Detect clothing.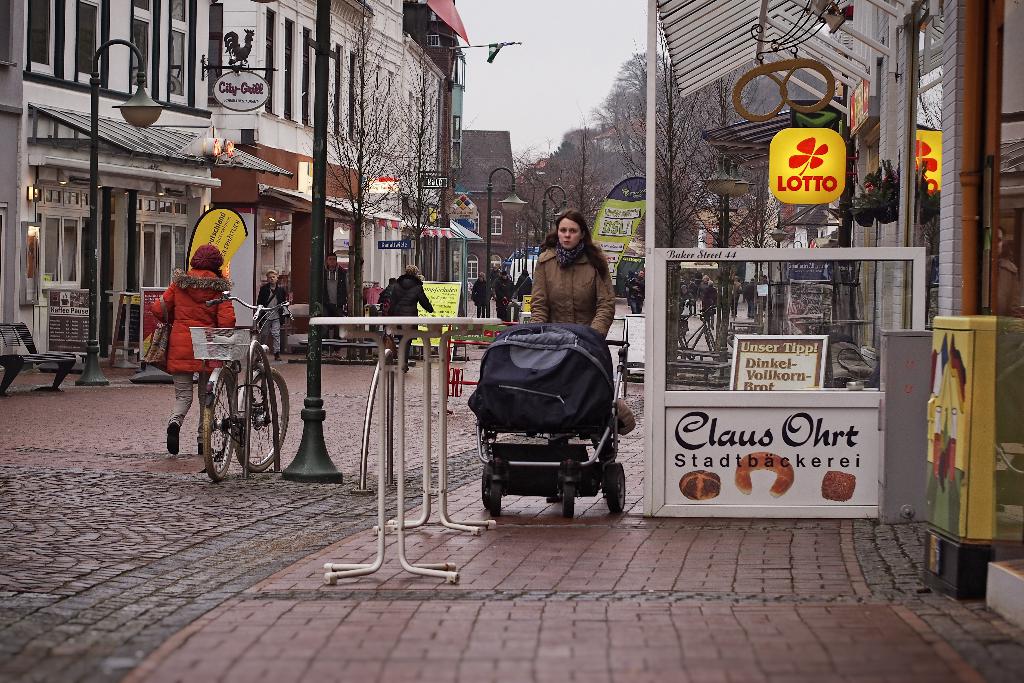
Detected at bbox(385, 274, 436, 365).
